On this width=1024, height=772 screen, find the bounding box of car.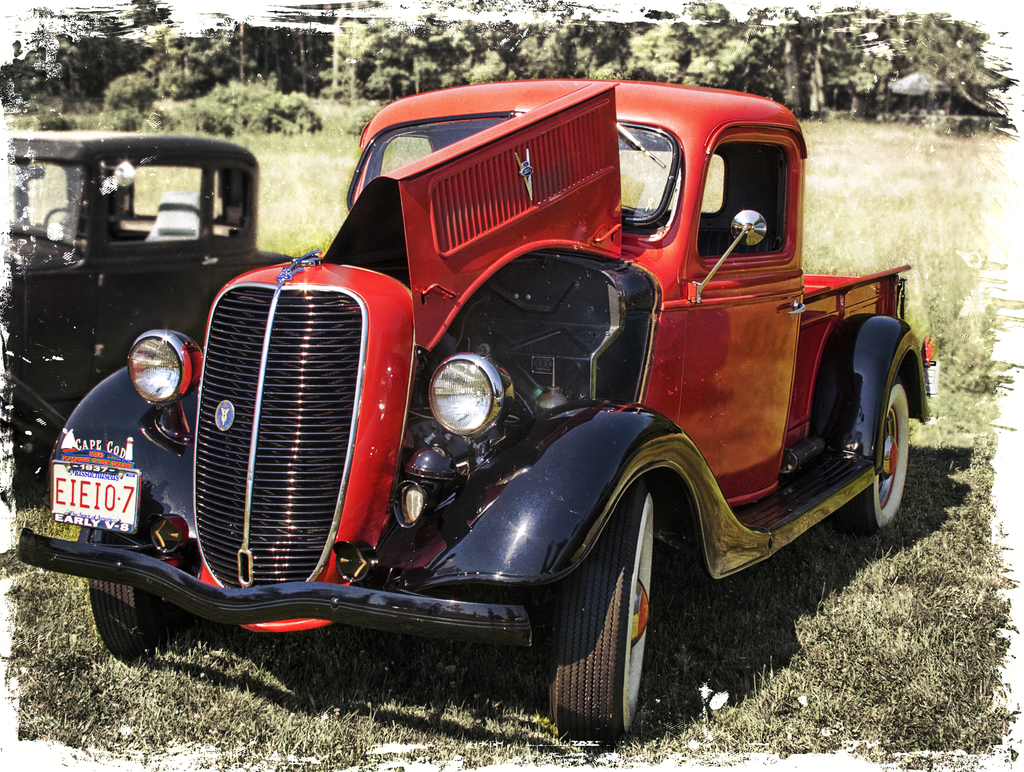
Bounding box: bbox(13, 74, 934, 738).
